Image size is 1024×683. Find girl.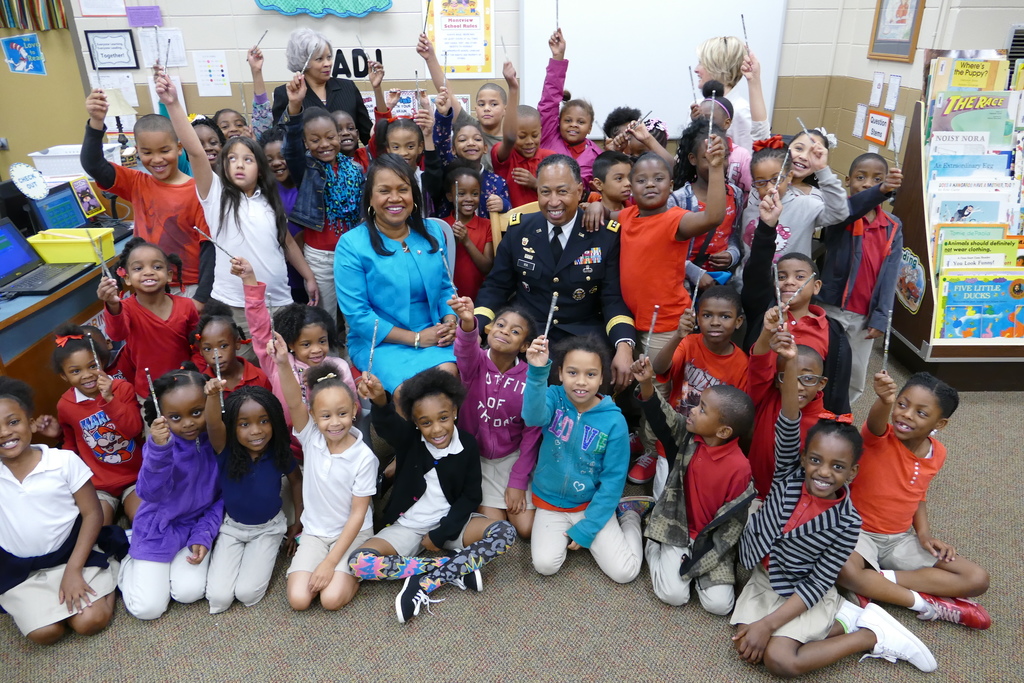
select_region(726, 136, 846, 292).
